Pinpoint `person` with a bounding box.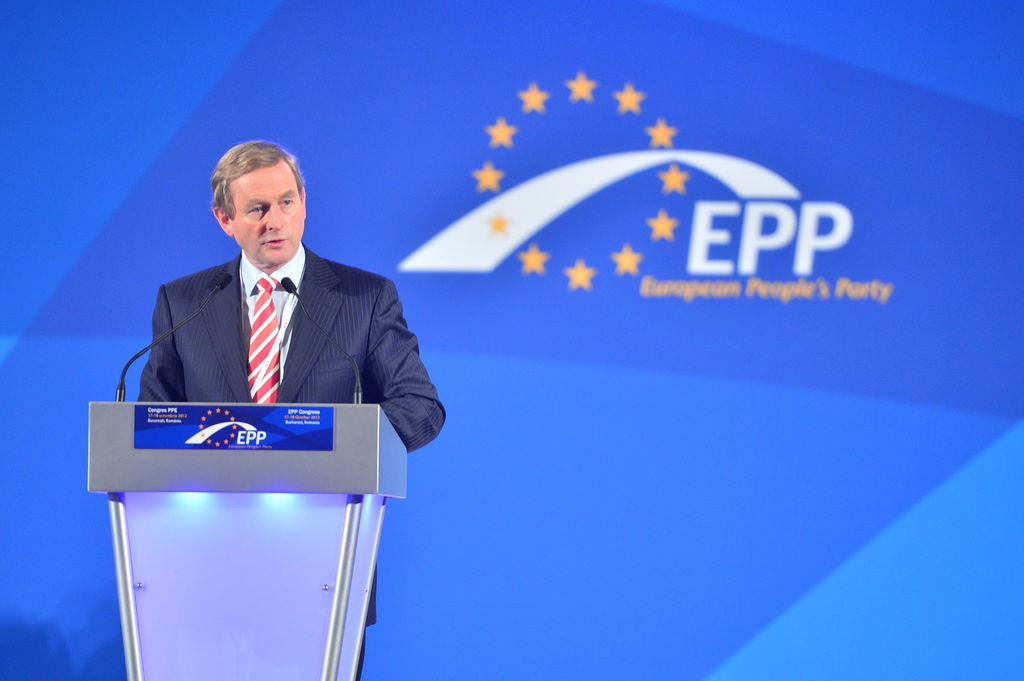
[x1=132, y1=140, x2=448, y2=680].
